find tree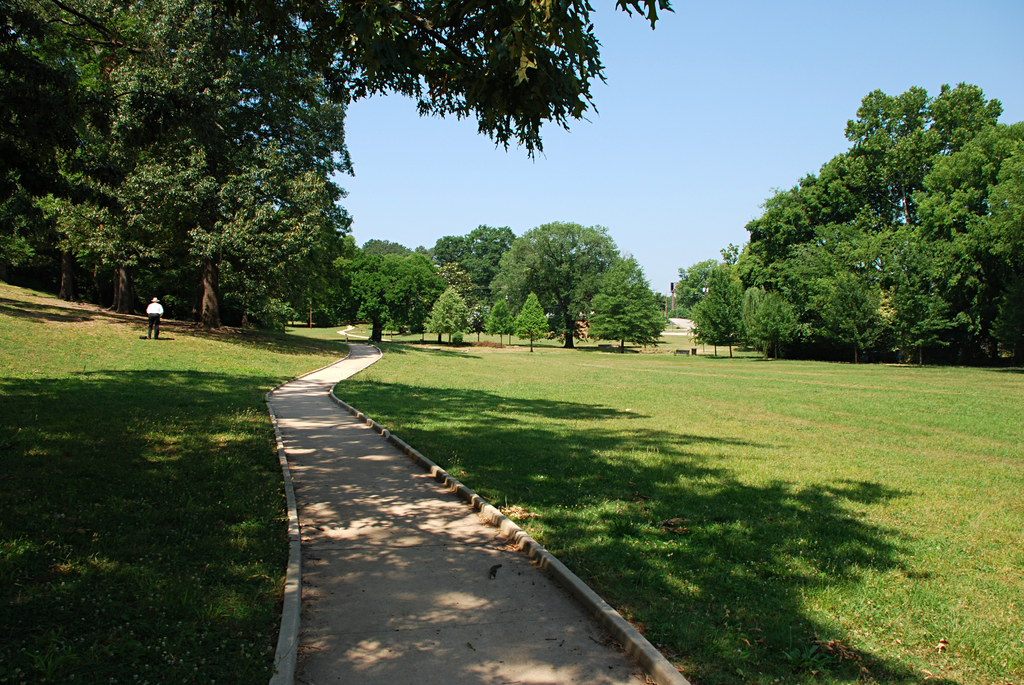
bbox=[715, 271, 749, 358]
